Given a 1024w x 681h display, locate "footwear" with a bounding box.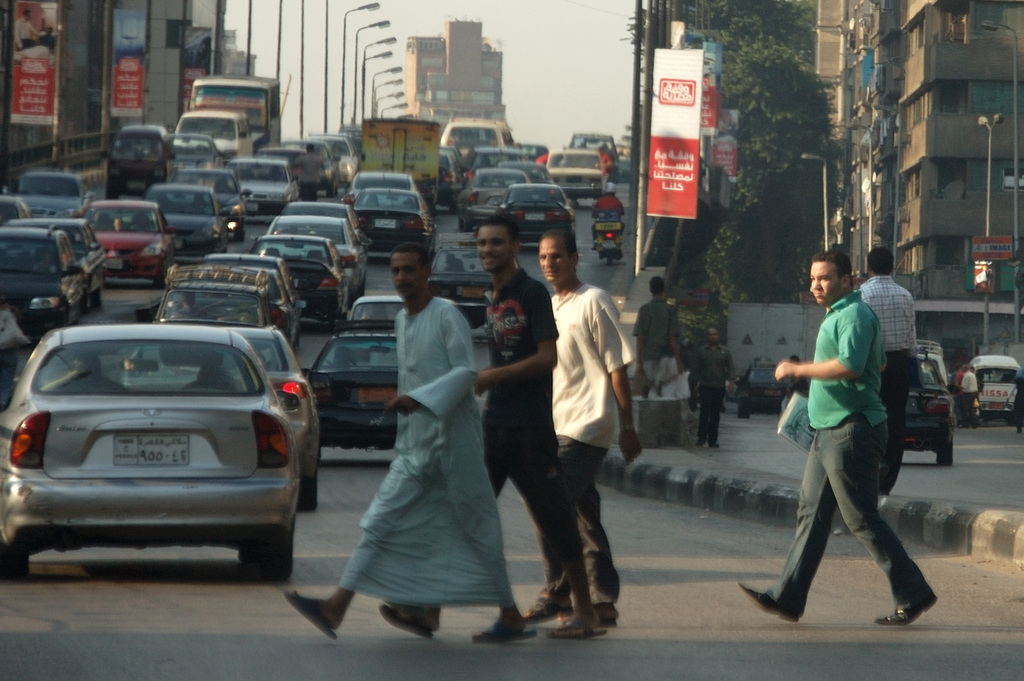
Located: (527,589,568,623).
